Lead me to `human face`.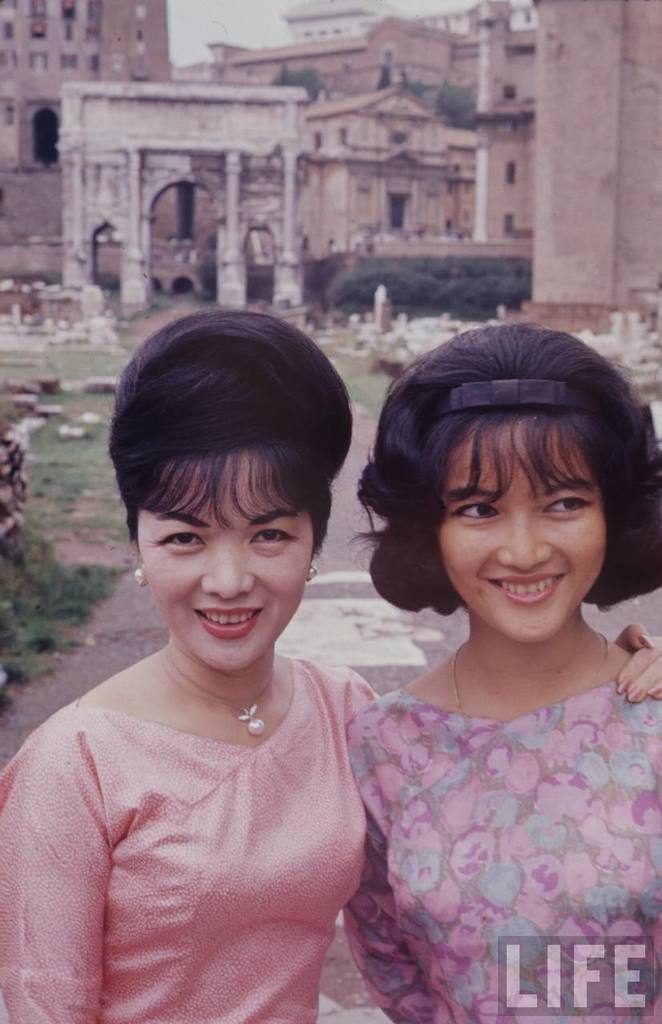
Lead to (126, 443, 327, 695).
